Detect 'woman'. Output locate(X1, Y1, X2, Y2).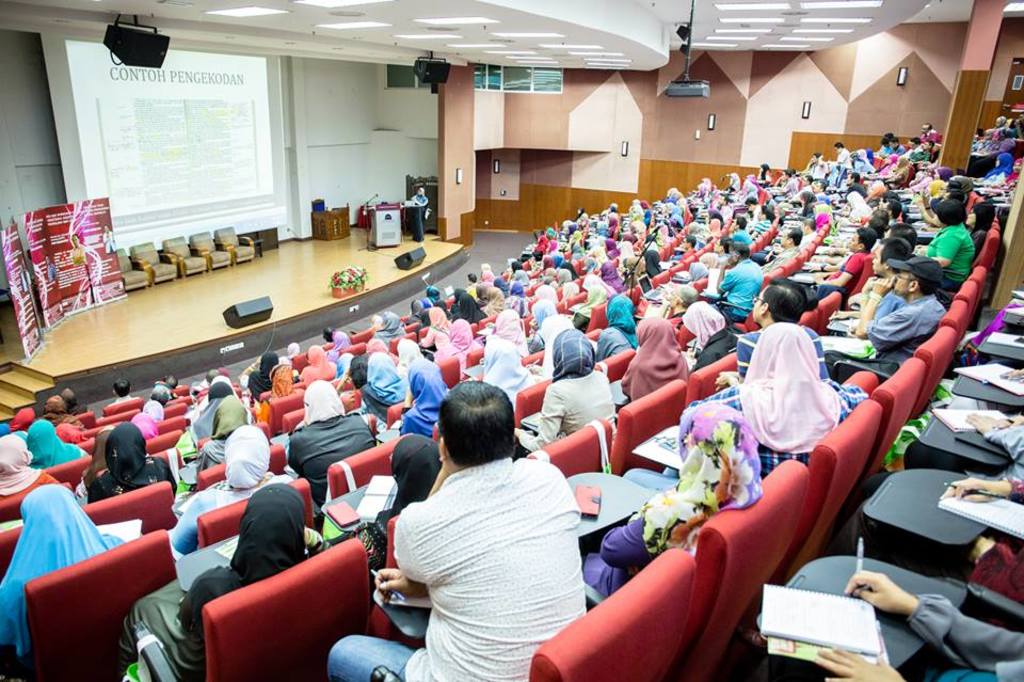
locate(516, 267, 531, 286).
